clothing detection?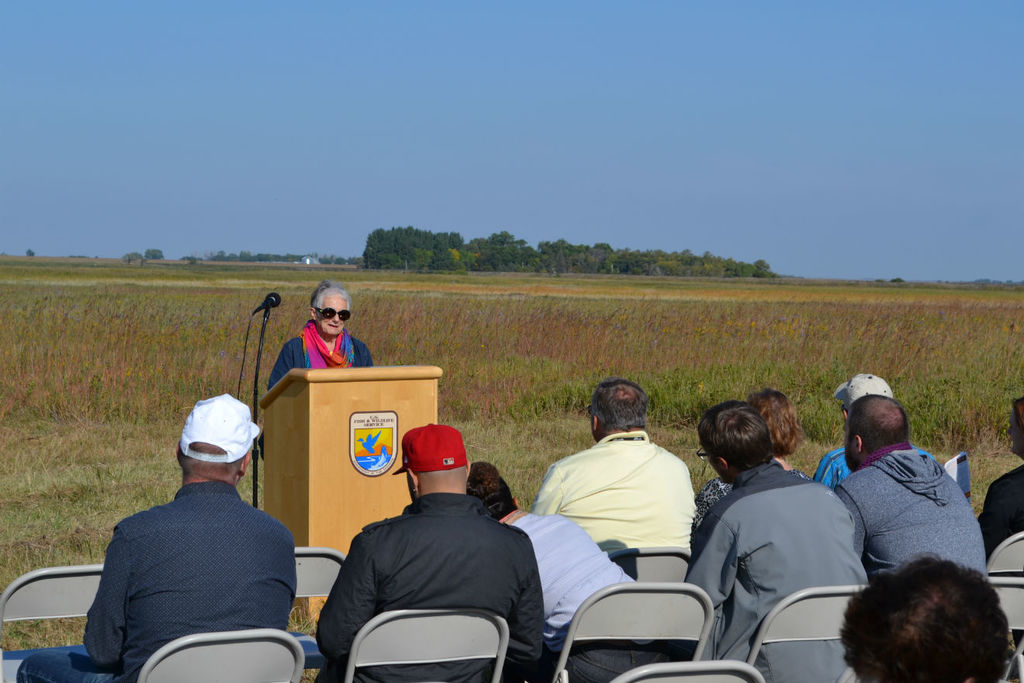
270, 326, 382, 383
